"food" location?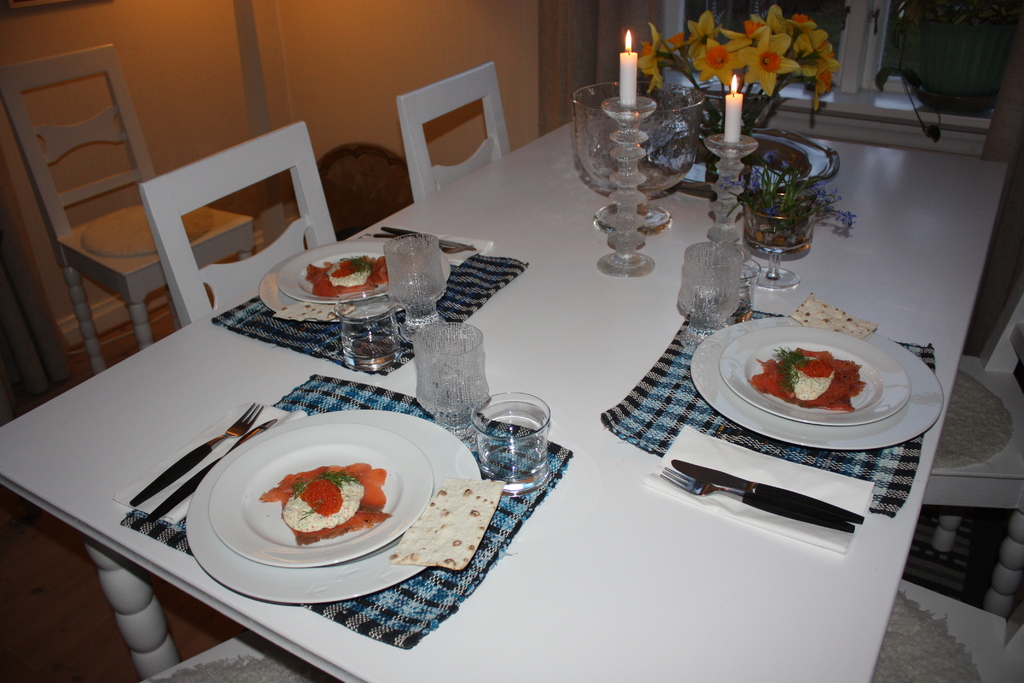
(743, 342, 870, 414)
